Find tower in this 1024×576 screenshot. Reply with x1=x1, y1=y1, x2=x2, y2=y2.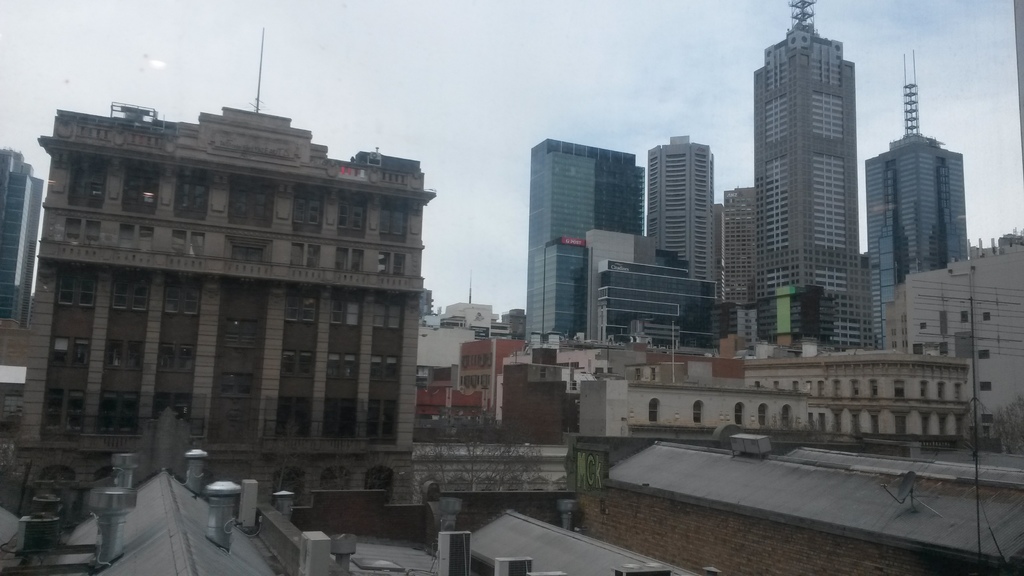
x1=716, y1=186, x2=758, y2=343.
